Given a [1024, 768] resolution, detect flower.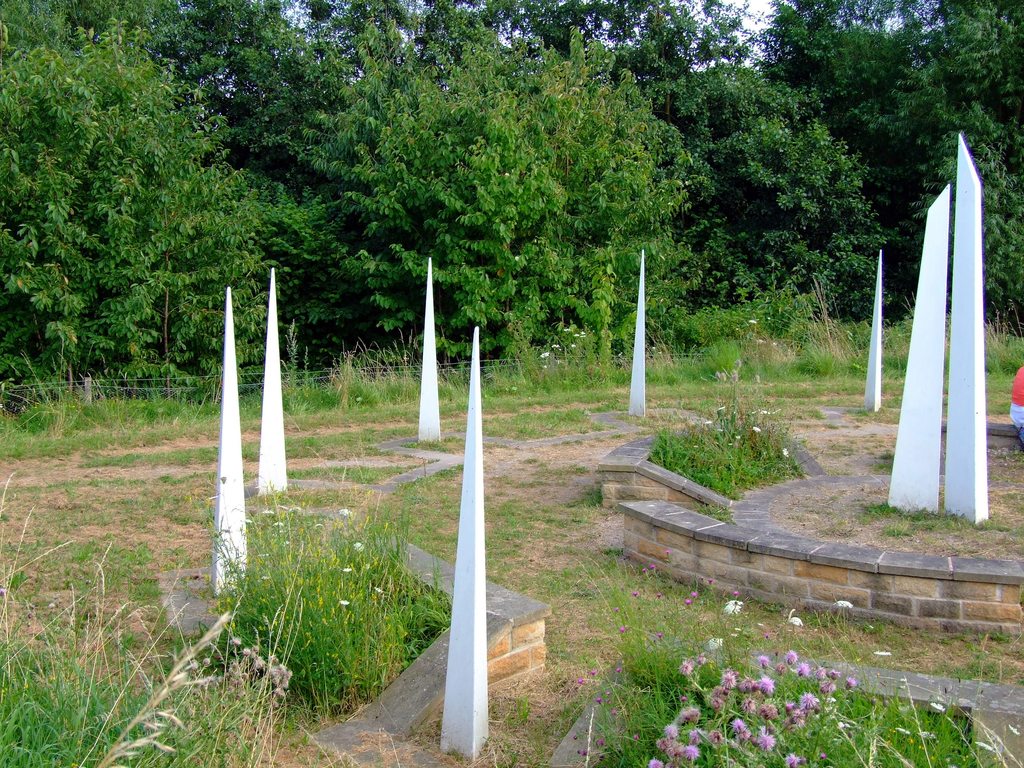
{"left": 747, "top": 319, "right": 756, "bottom": 324}.
